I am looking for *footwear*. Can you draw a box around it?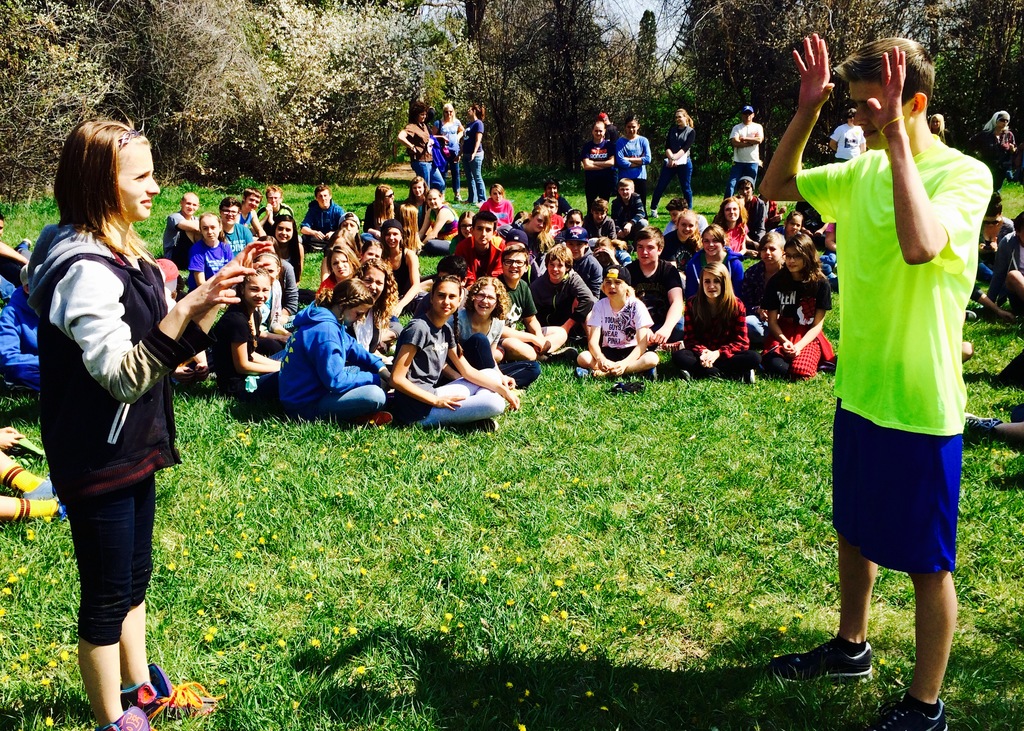
Sure, the bounding box is region(7, 437, 37, 464).
